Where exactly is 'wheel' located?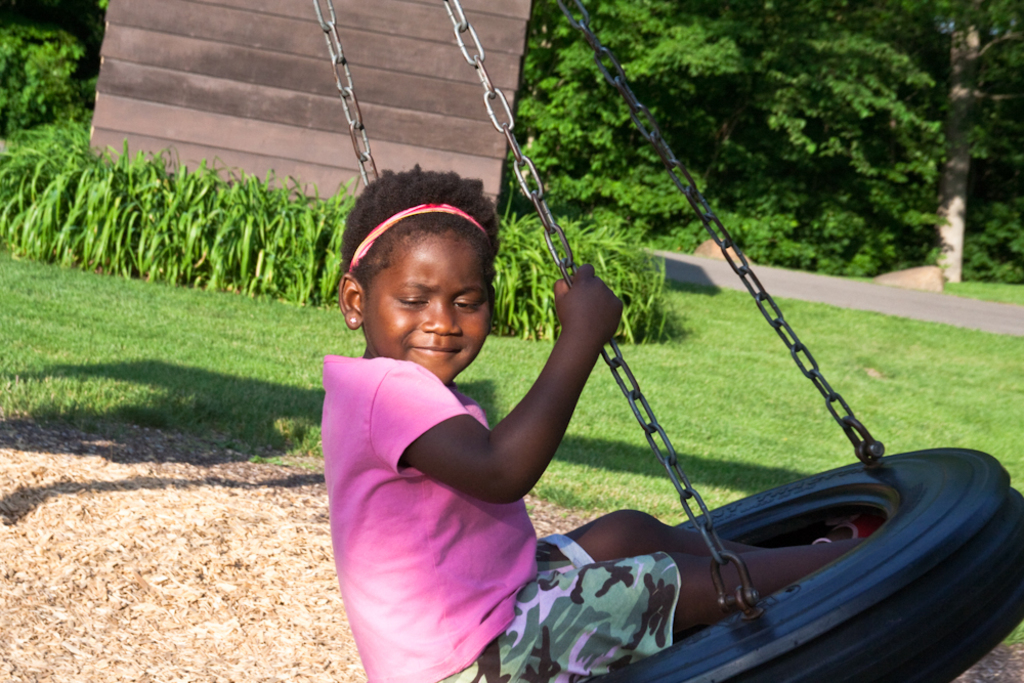
Its bounding box is {"x1": 597, "y1": 444, "x2": 1023, "y2": 682}.
